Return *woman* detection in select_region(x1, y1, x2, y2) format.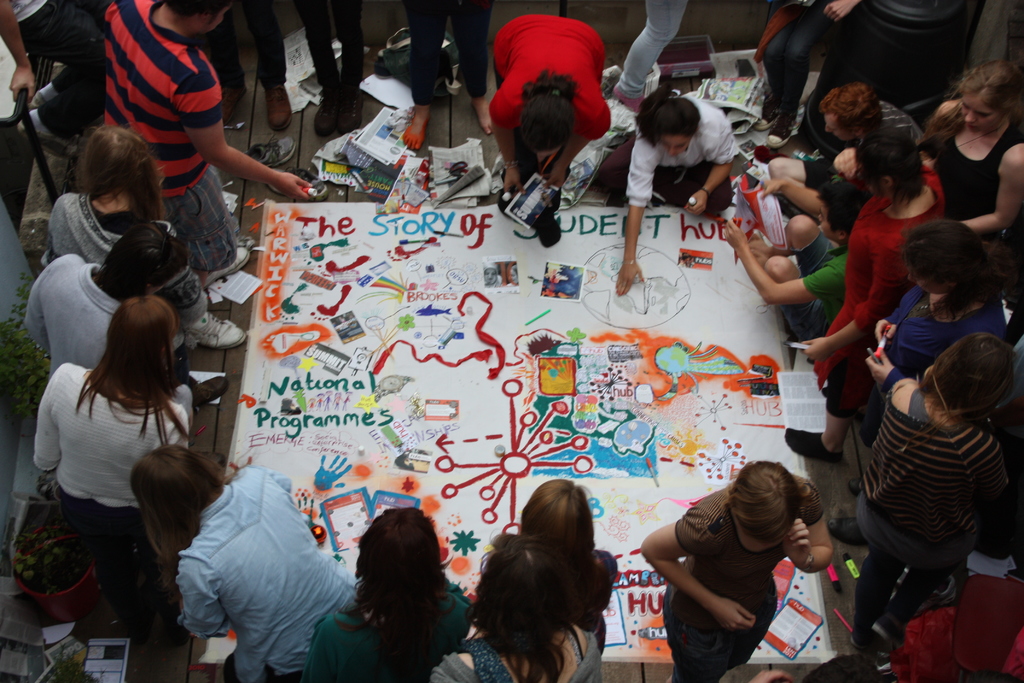
select_region(42, 127, 215, 354).
